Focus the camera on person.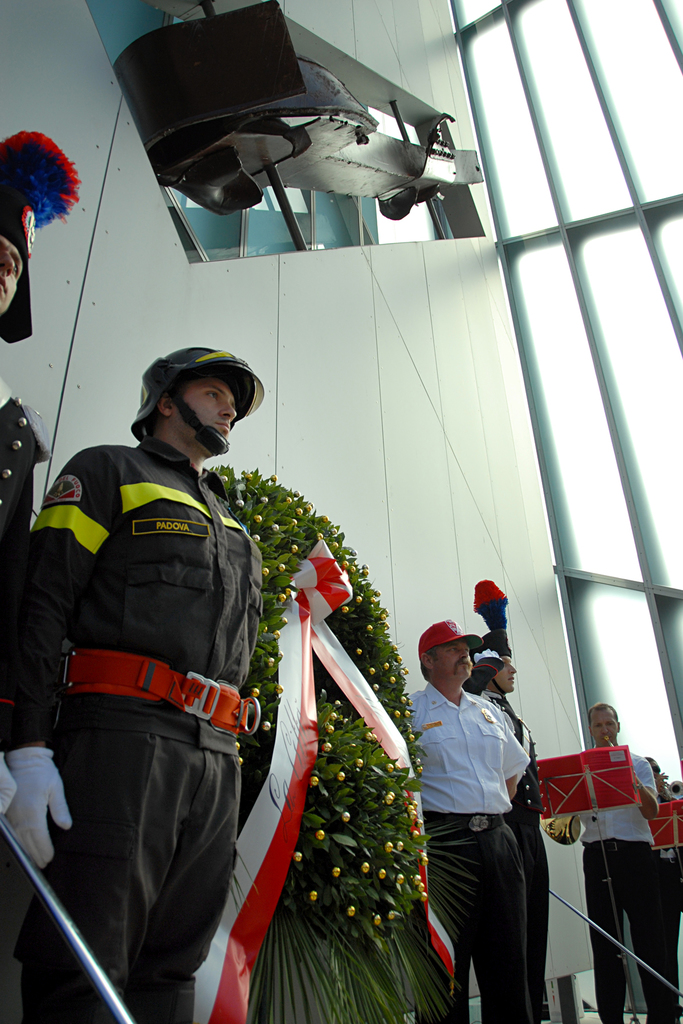
Focus region: 397,620,539,1023.
